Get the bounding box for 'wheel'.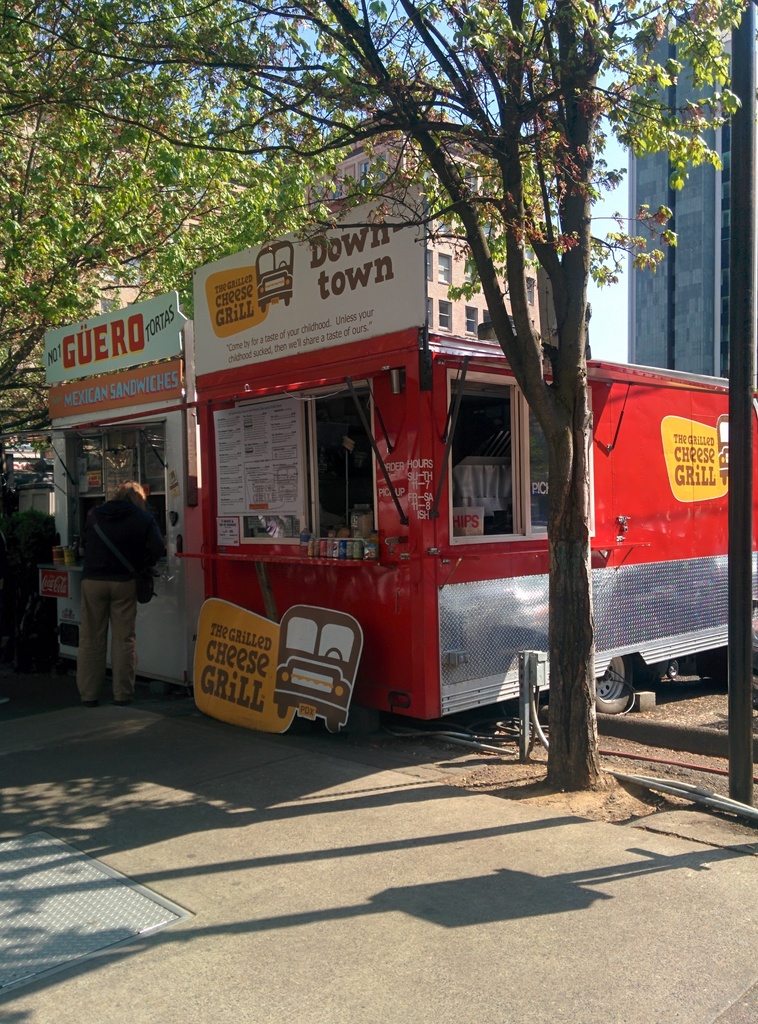
bbox=[259, 303, 266, 315].
